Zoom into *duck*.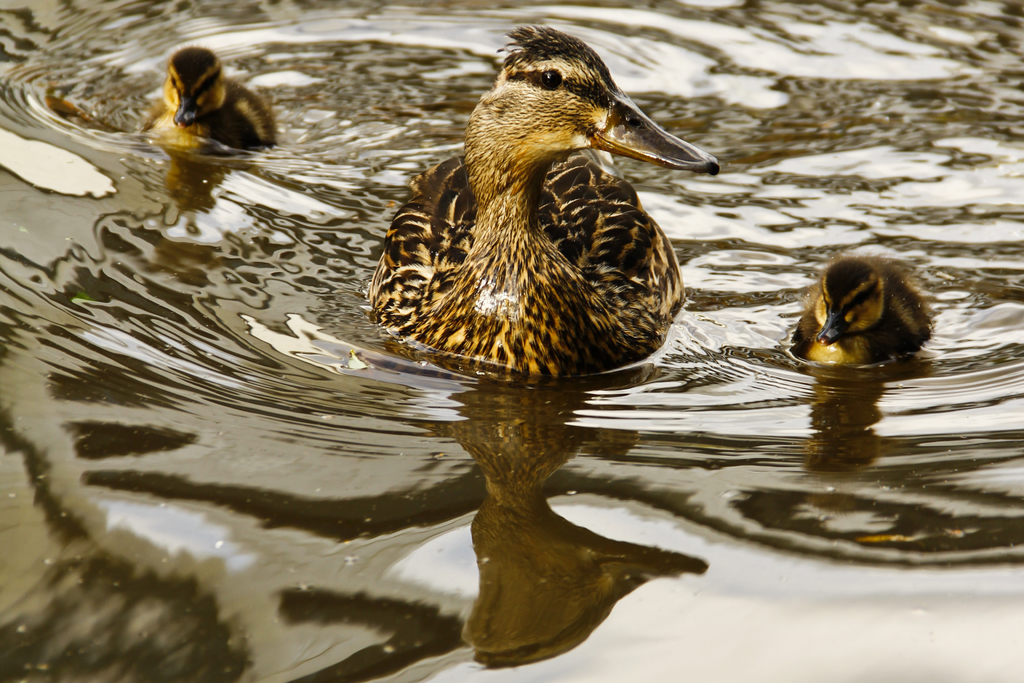
Zoom target: l=794, t=247, r=939, b=382.
